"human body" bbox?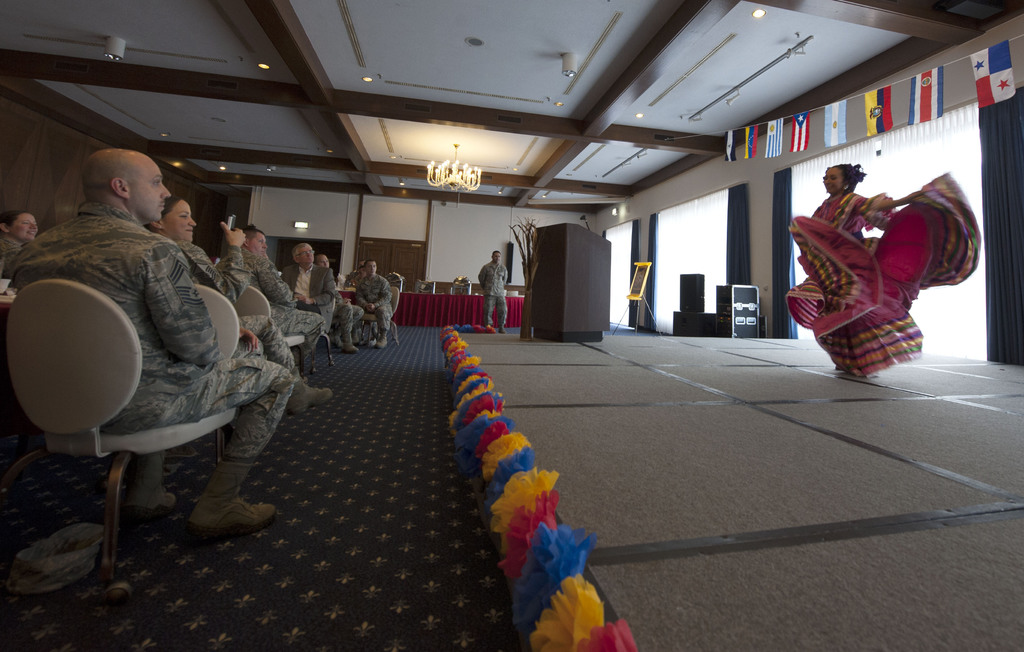
(353, 275, 390, 346)
